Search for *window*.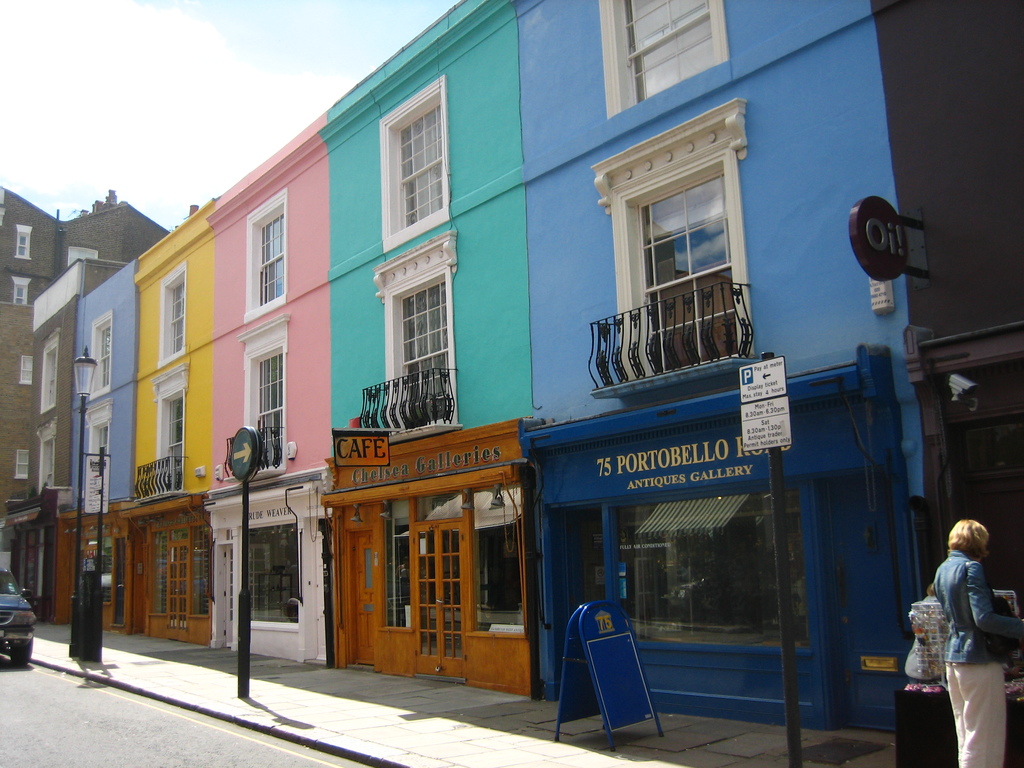
Found at <box>10,275,29,305</box>.
